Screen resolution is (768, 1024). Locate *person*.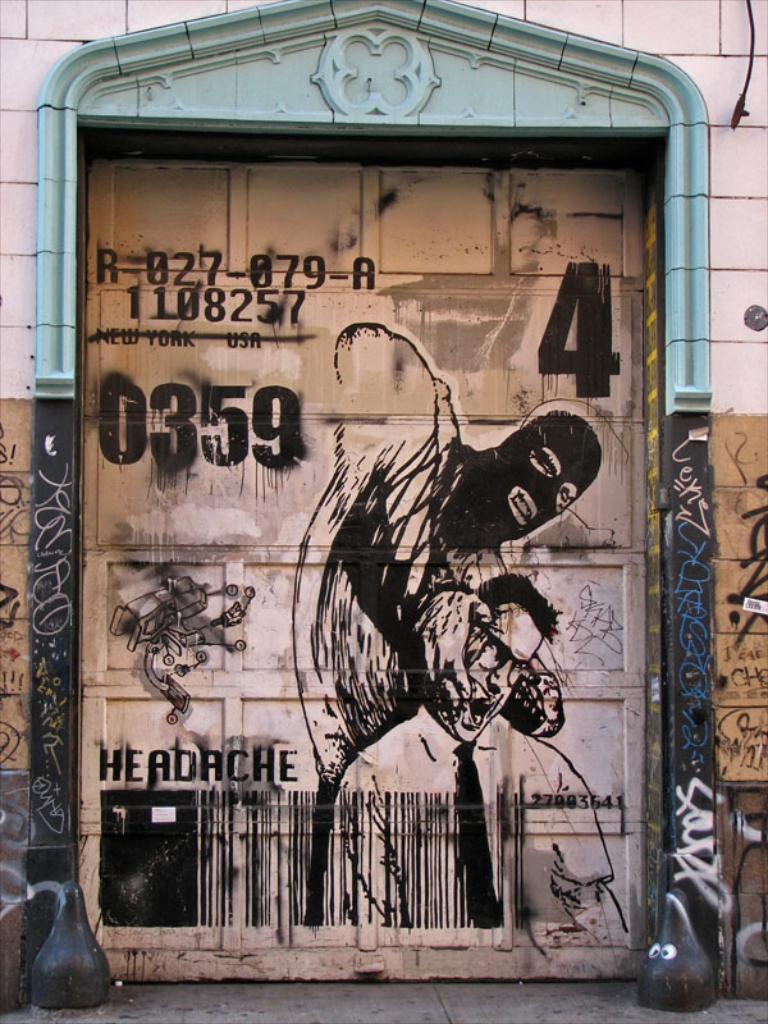
(x1=306, y1=324, x2=598, y2=820).
